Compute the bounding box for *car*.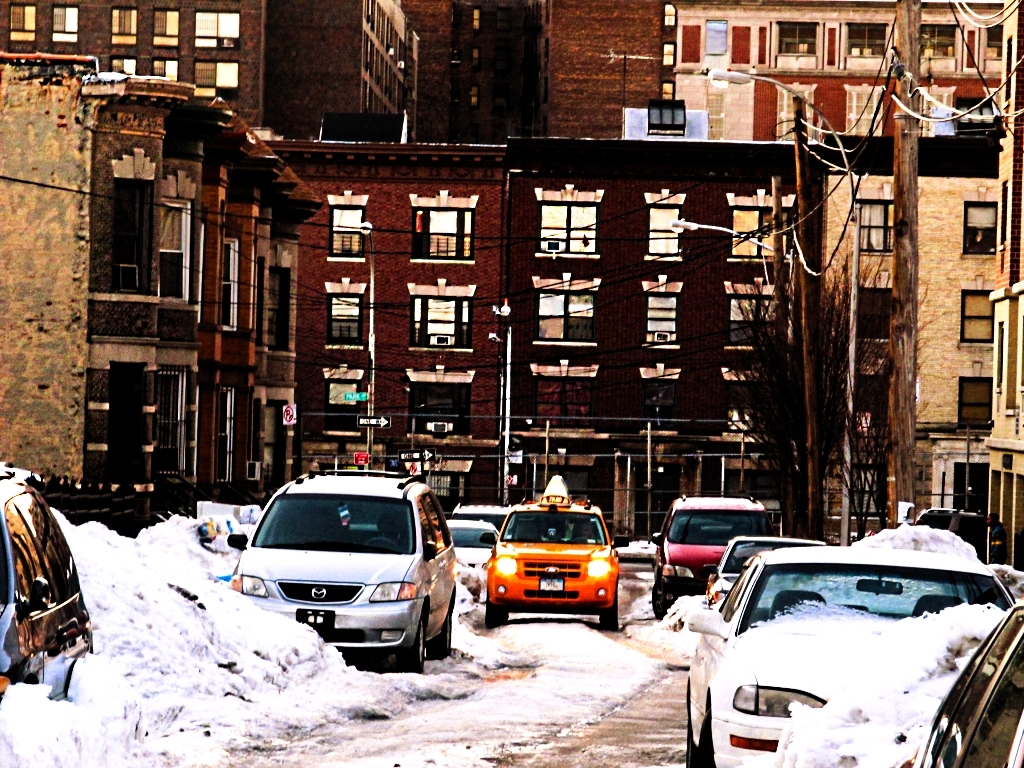
BBox(228, 469, 458, 671).
